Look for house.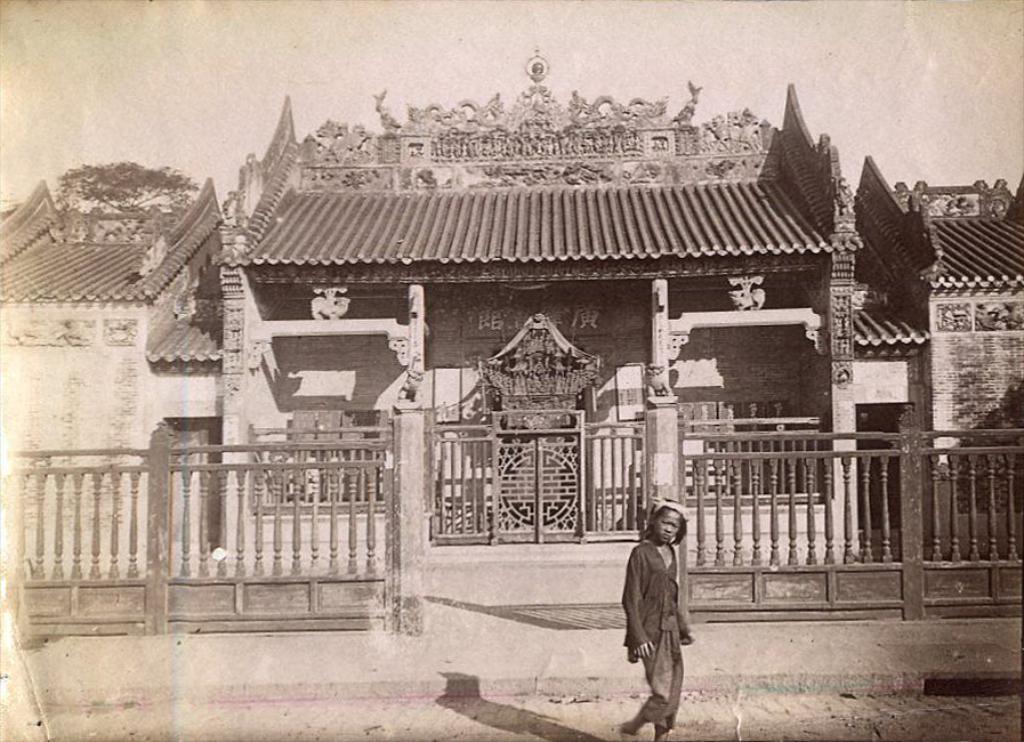
Found: locate(823, 185, 1023, 553).
